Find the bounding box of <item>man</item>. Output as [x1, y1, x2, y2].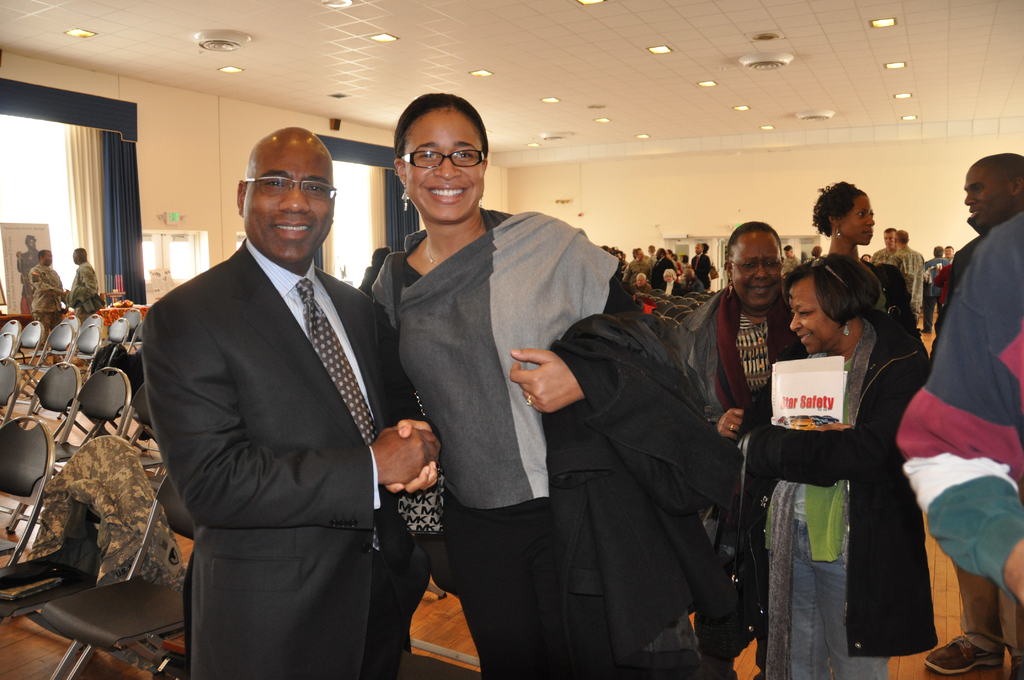
[783, 244, 802, 280].
